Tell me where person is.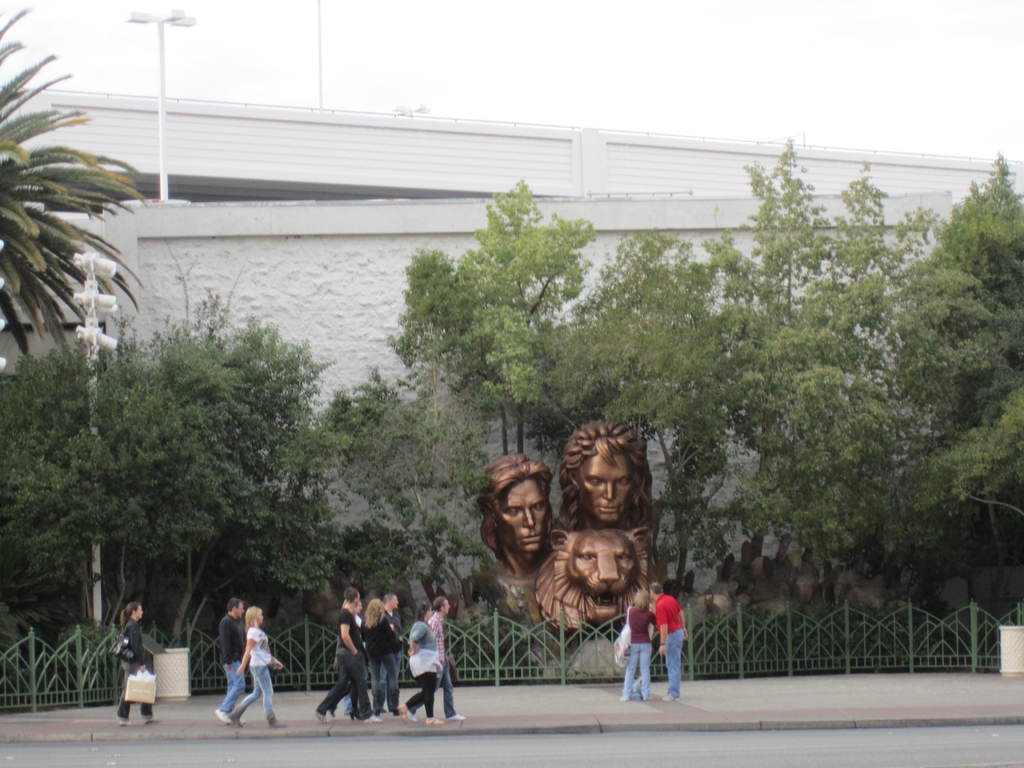
person is at (428,594,467,719).
